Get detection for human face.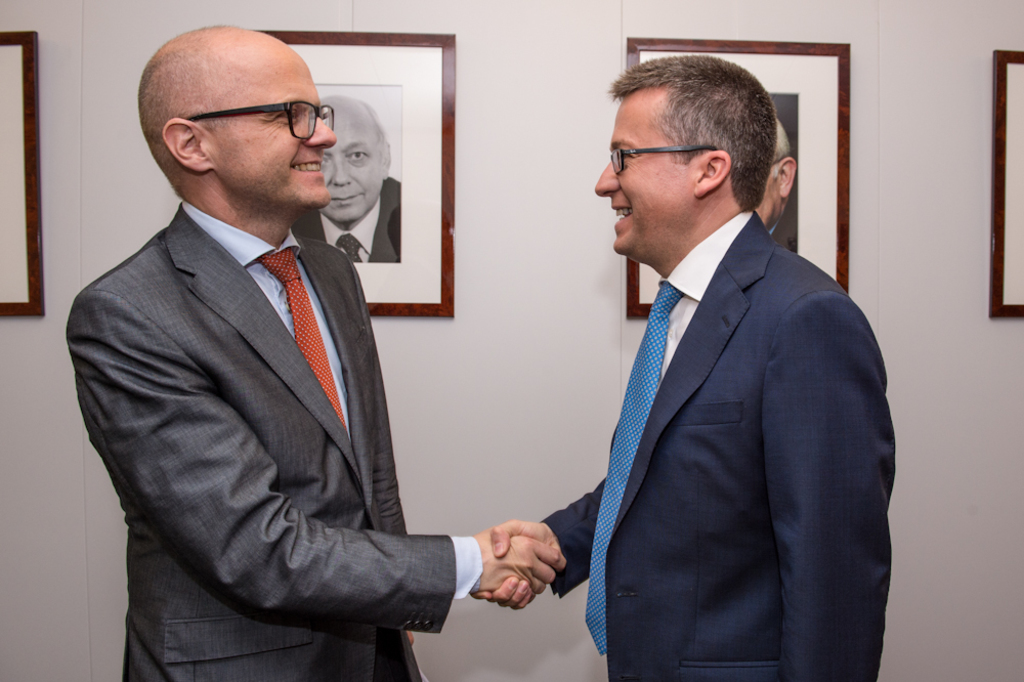
Detection: [195, 40, 337, 205].
